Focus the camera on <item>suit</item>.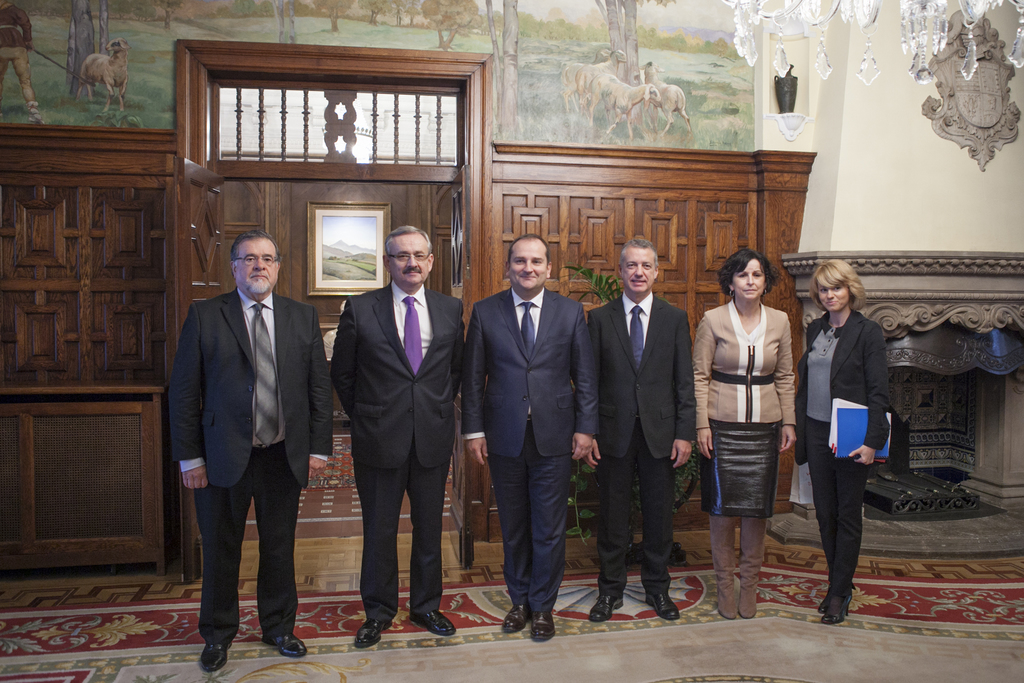
Focus region: (462,286,593,621).
